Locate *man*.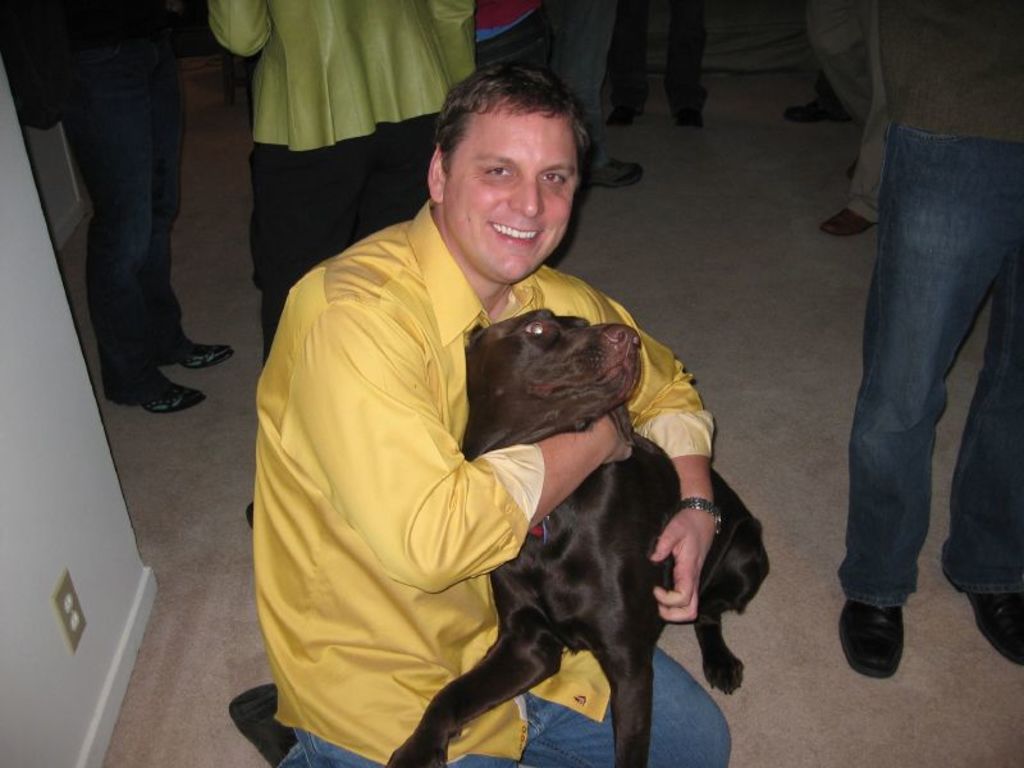
Bounding box: [870,0,1023,673].
